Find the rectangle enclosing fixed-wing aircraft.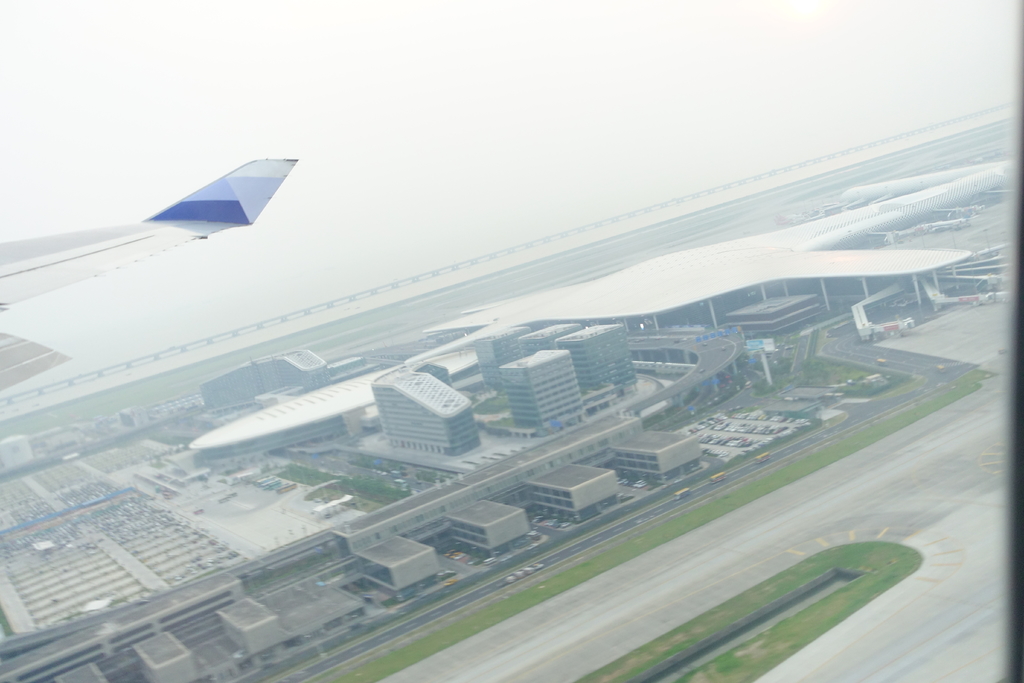
0 156 300 302.
